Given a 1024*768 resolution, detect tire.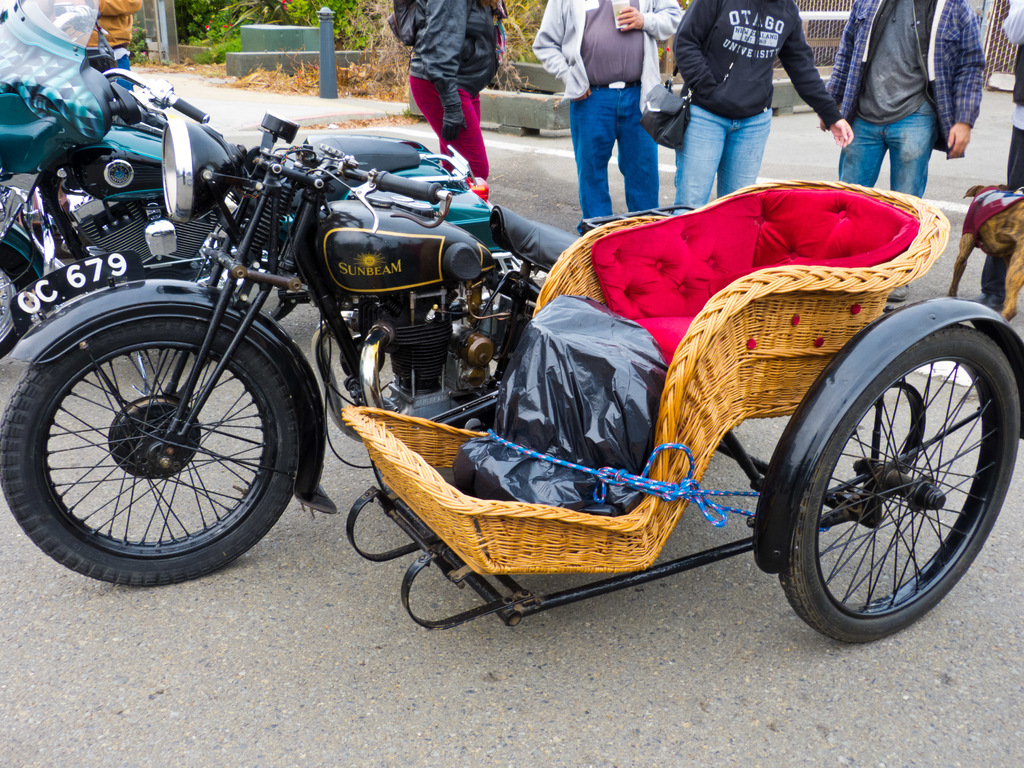
0/230/54/355.
